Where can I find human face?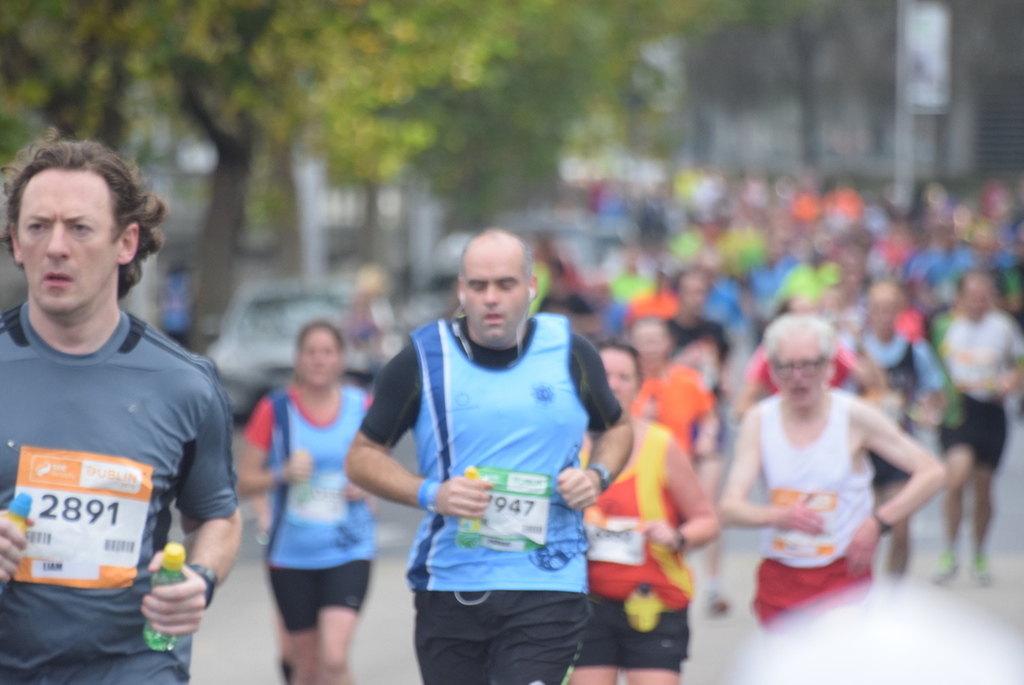
You can find it at [left=15, top=168, right=127, bottom=312].
